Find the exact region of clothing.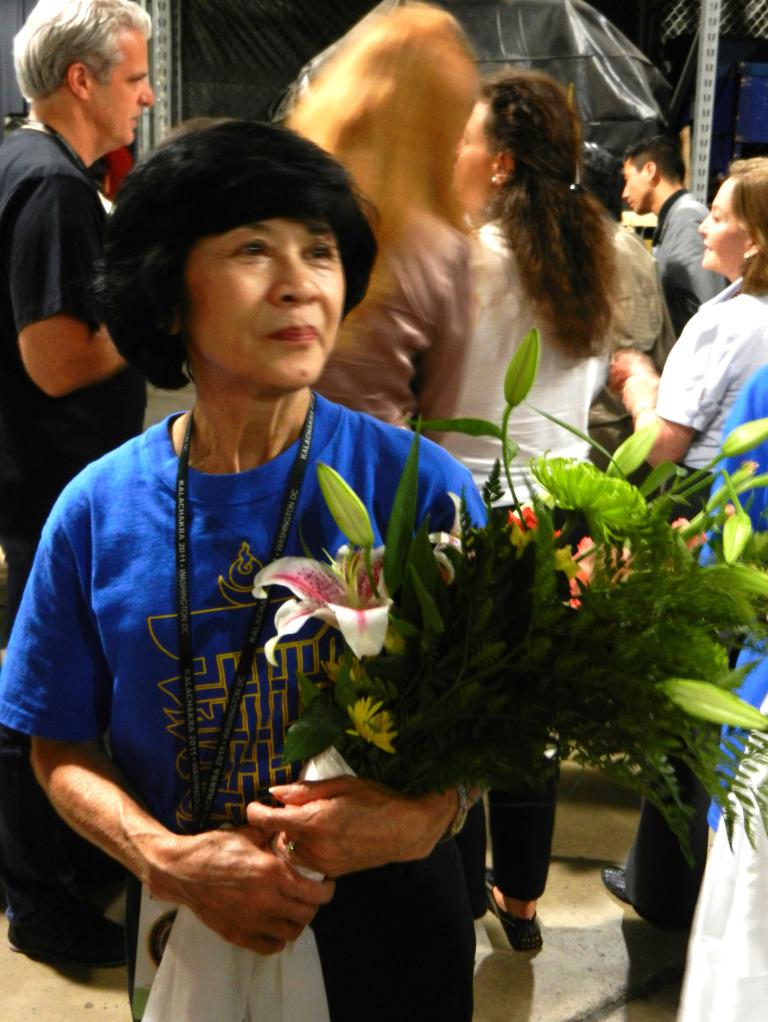
Exact region: [x1=464, y1=218, x2=602, y2=885].
